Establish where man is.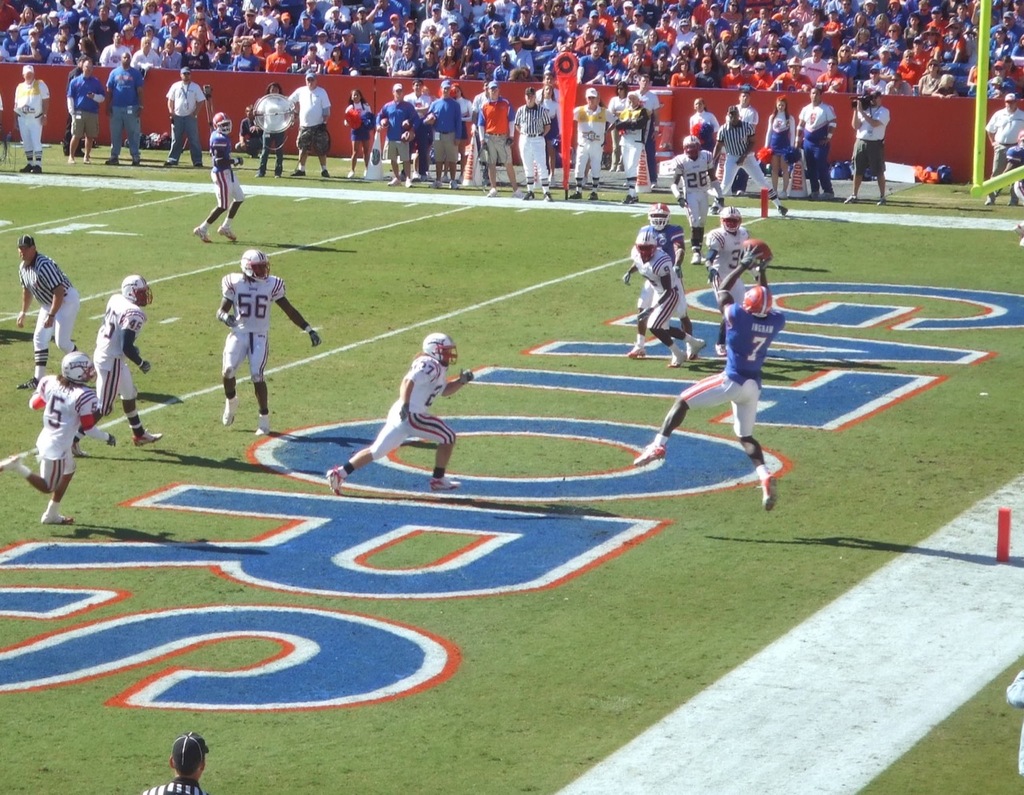
Established at bbox=(215, 250, 321, 436).
